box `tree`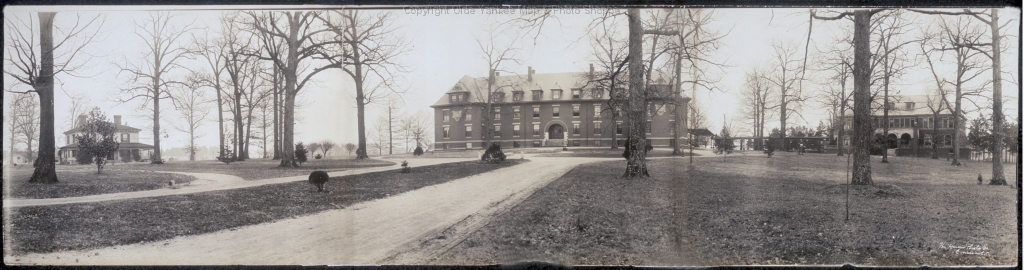
pyautogui.locateOnScreen(0, 7, 99, 184)
